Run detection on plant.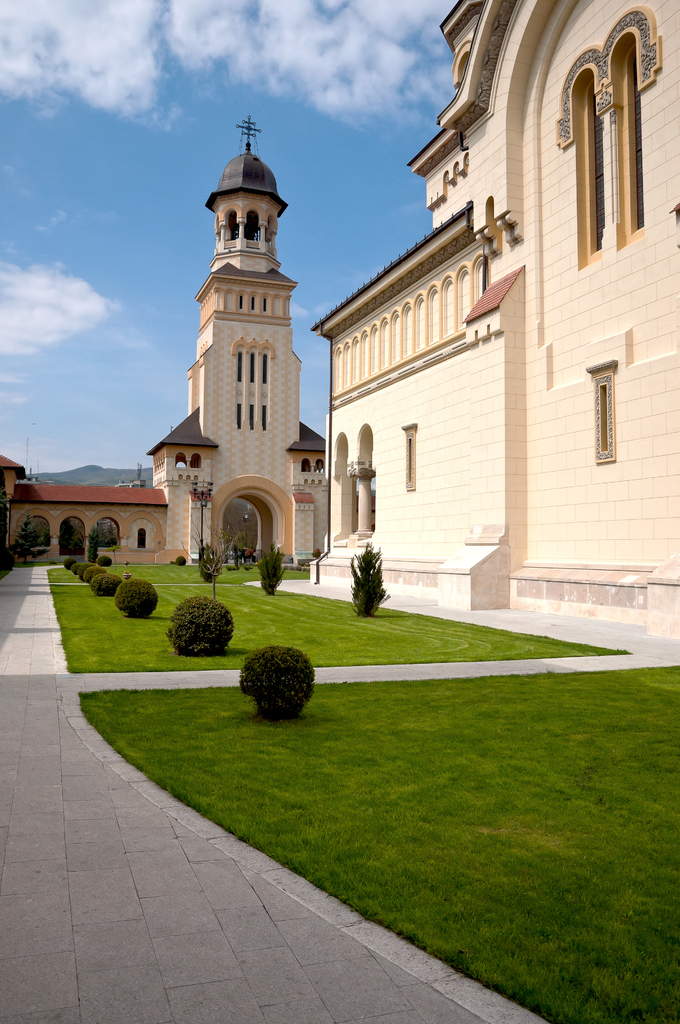
Result: locate(112, 543, 121, 564).
